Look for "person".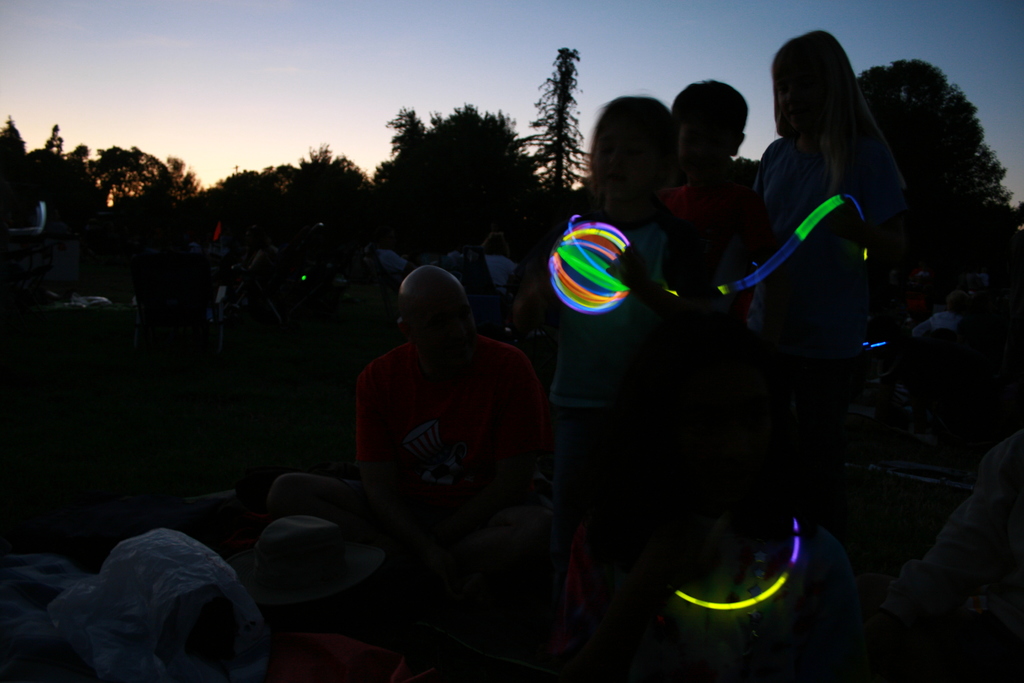
Found: bbox=[483, 235, 519, 296].
